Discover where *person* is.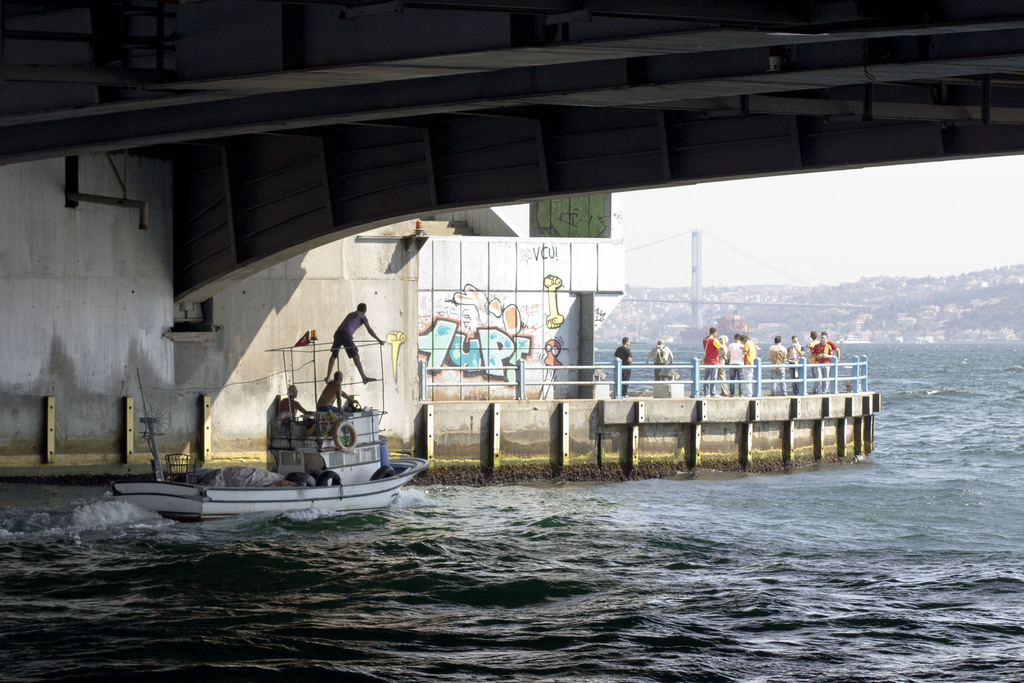
Discovered at {"x1": 282, "y1": 385, "x2": 313, "y2": 420}.
